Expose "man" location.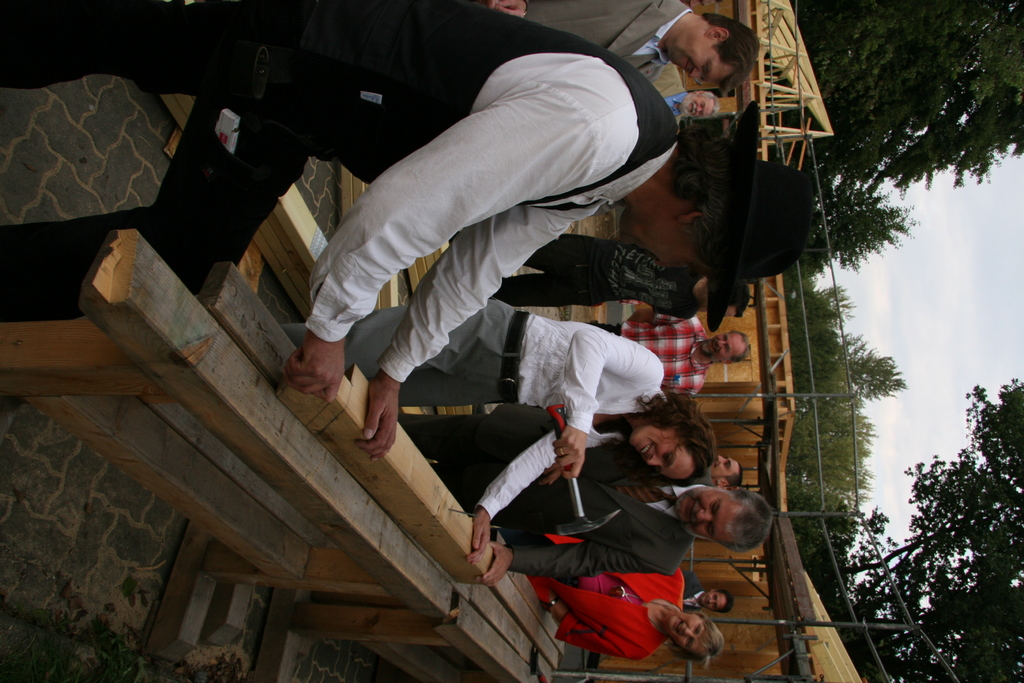
Exposed at box=[676, 578, 735, 614].
